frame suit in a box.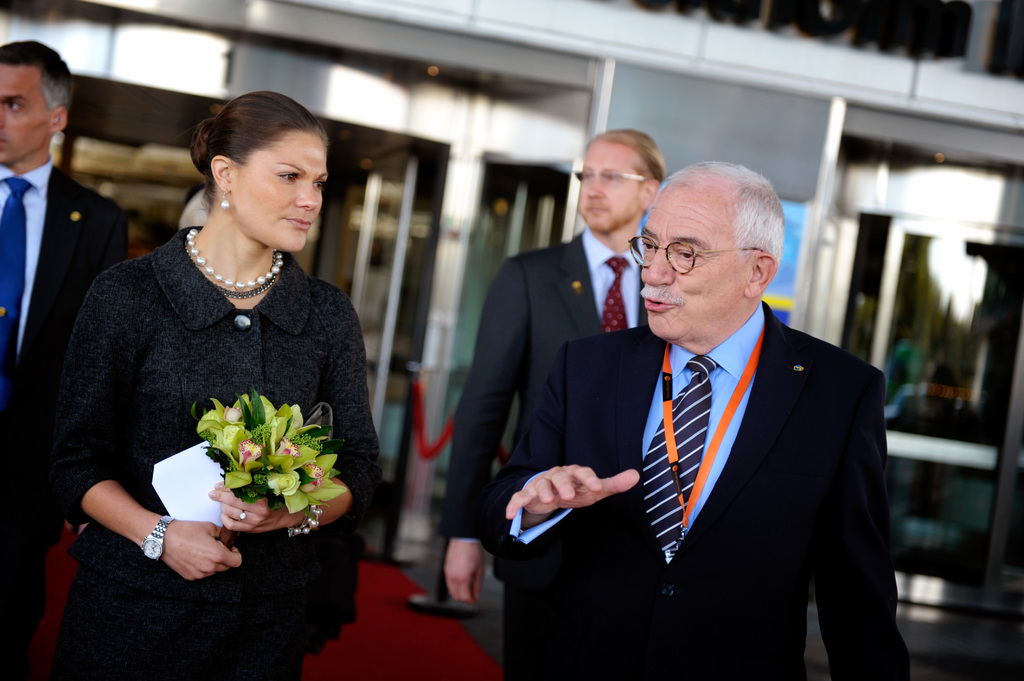
0,156,129,680.
